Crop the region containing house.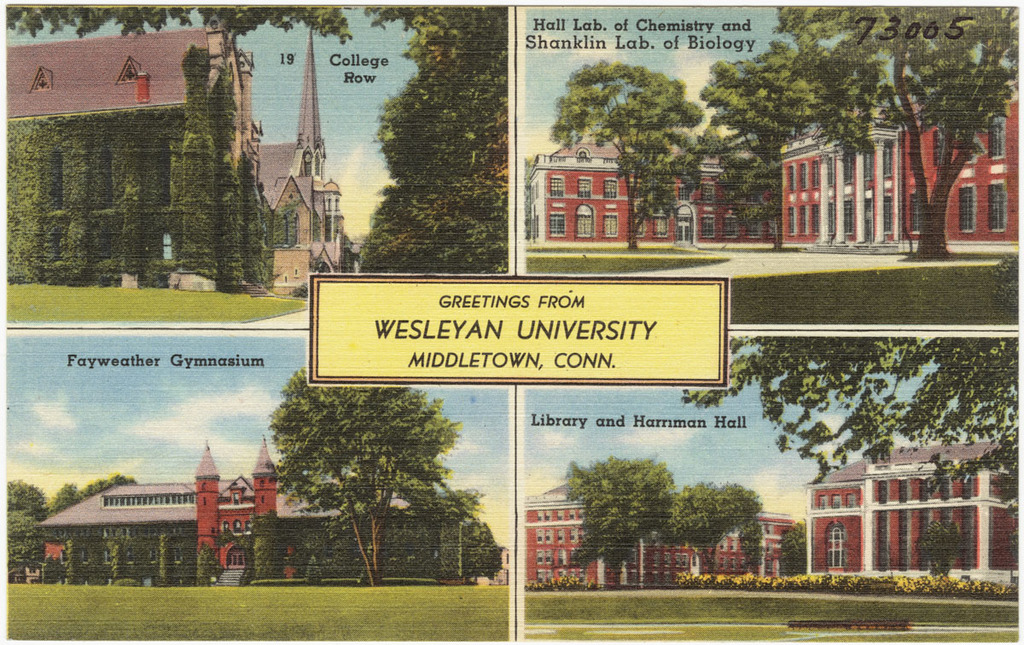
Crop region: (516,115,783,248).
